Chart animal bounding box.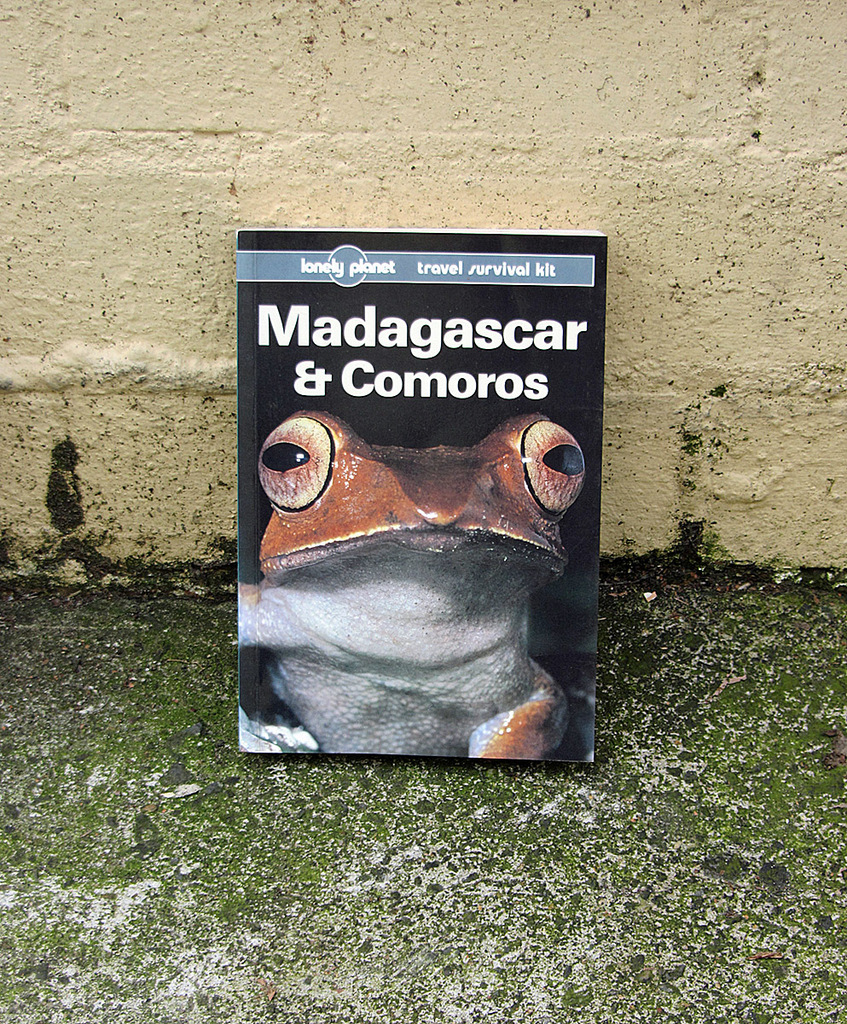
Charted: pyautogui.locateOnScreen(236, 410, 583, 759).
